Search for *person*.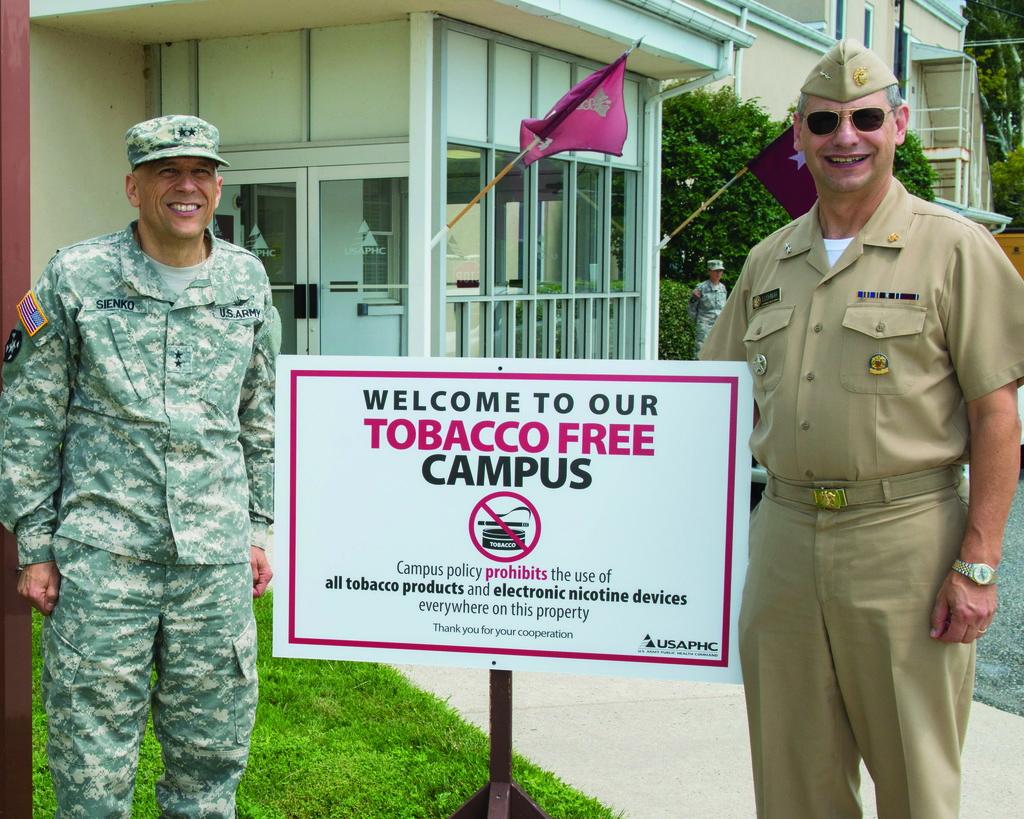
Found at box(691, 36, 1023, 818).
